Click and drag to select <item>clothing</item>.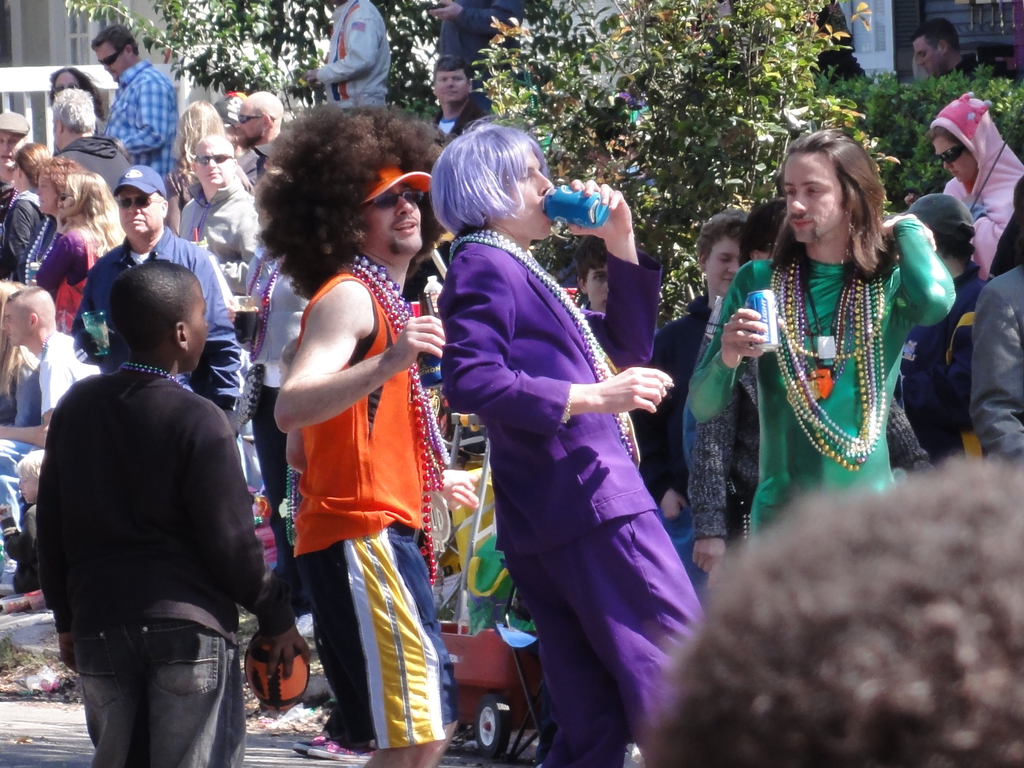
Selection: (x1=111, y1=60, x2=175, y2=220).
